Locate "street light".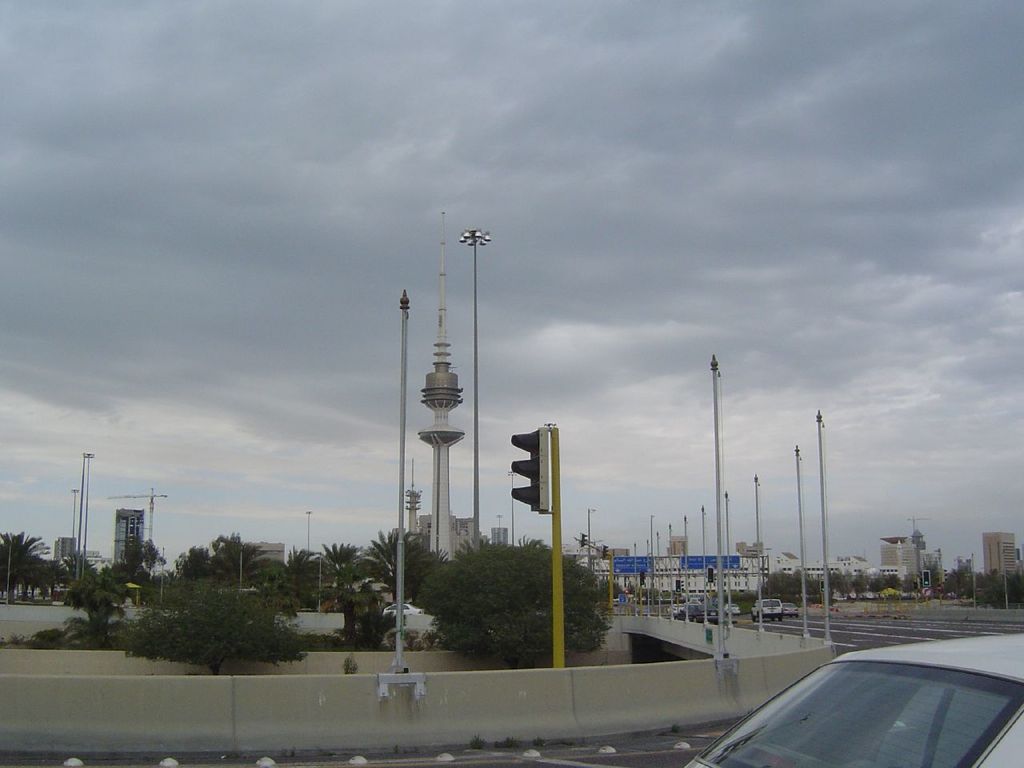
Bounding box: 644,540,650,618.
